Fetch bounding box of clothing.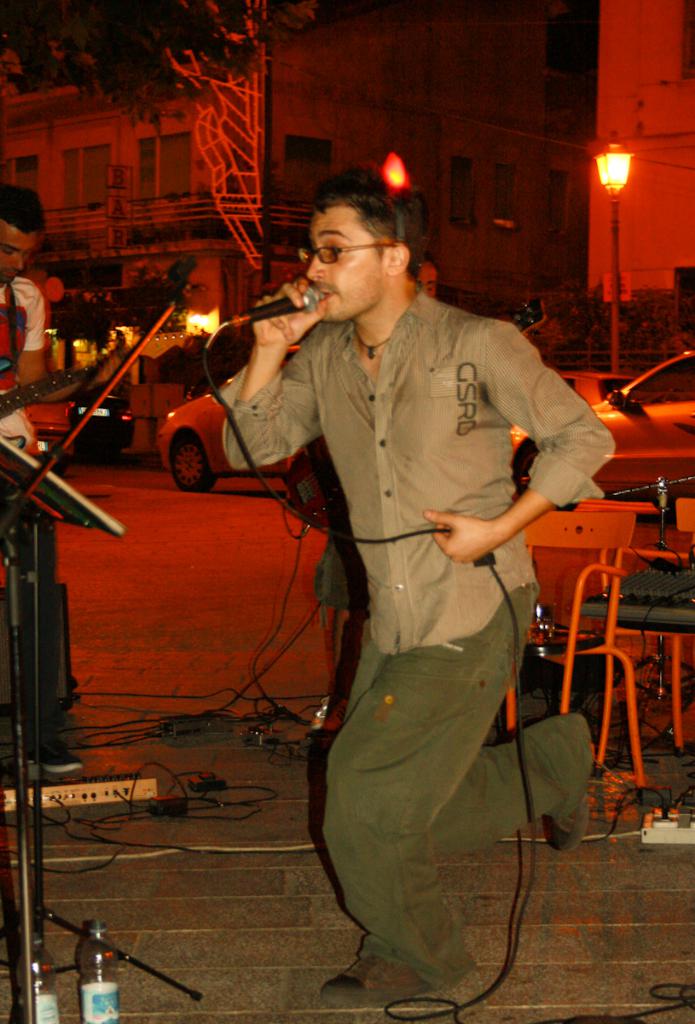
Bbox: (251, 243, 574, 936).
